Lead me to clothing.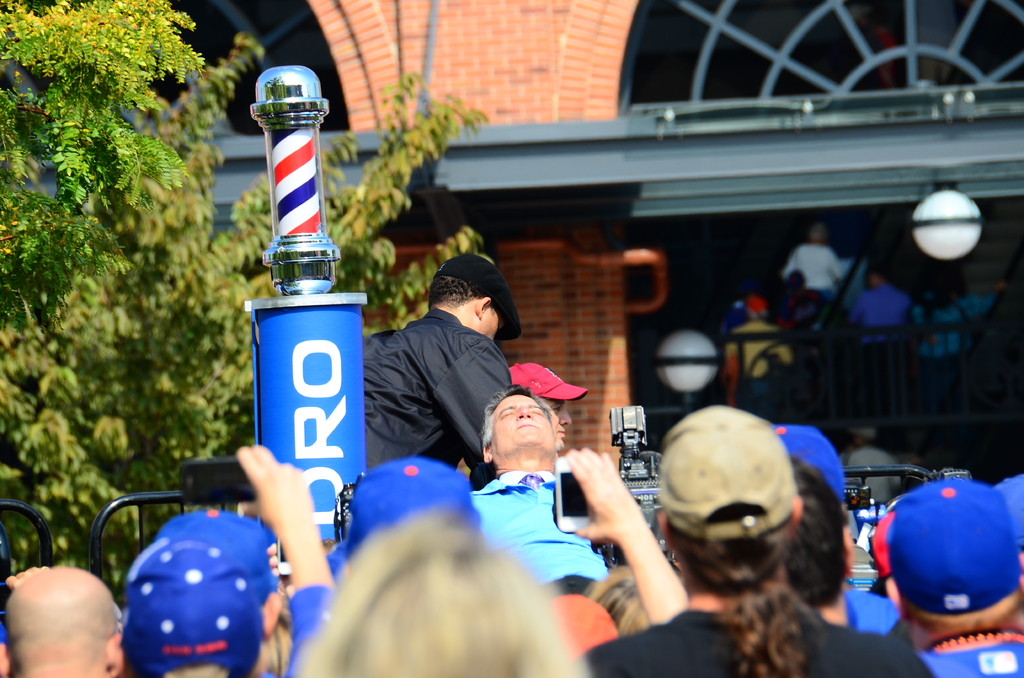
Lead to select_region(463, 464, 616, 595).
